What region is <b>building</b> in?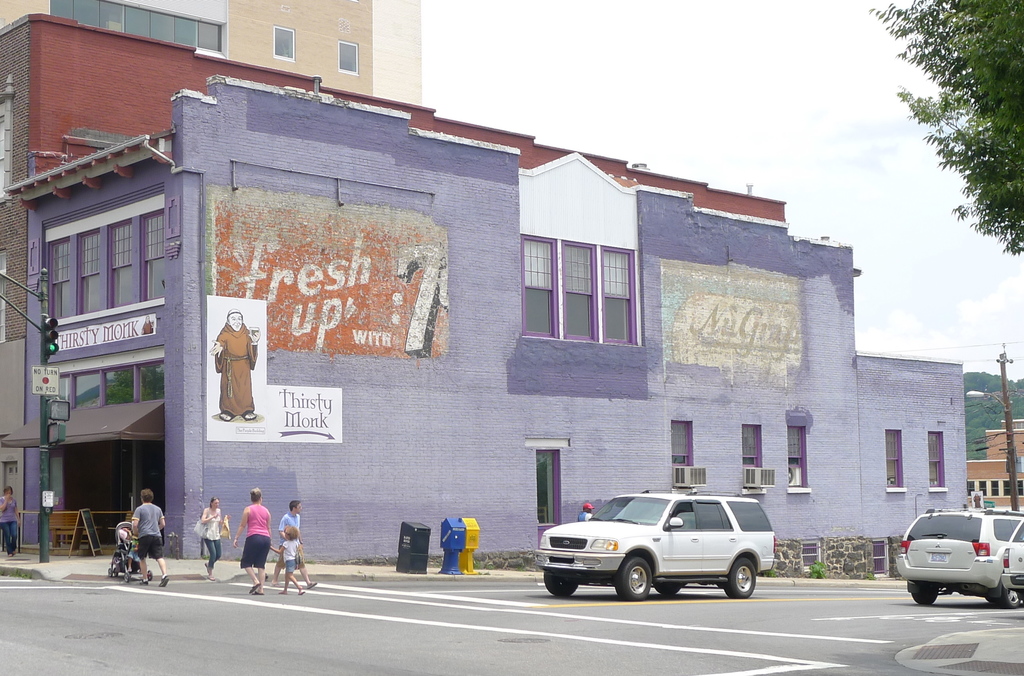
locate(0, 11, 964, 581).
